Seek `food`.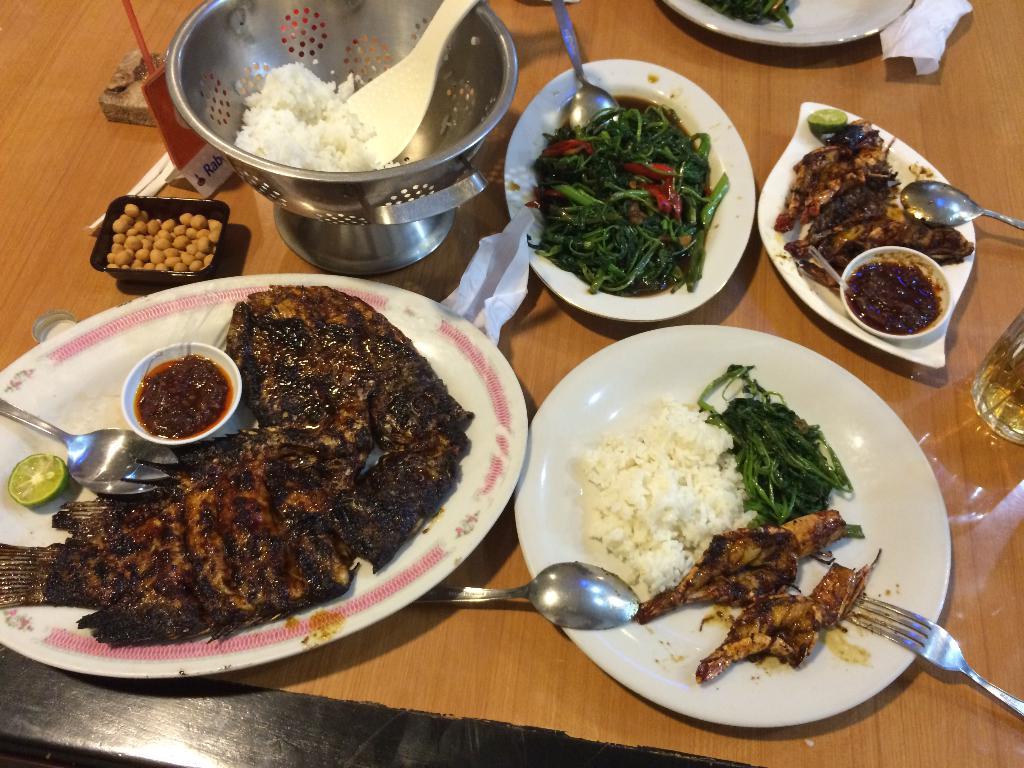
box(107, 201, 225, 274).
